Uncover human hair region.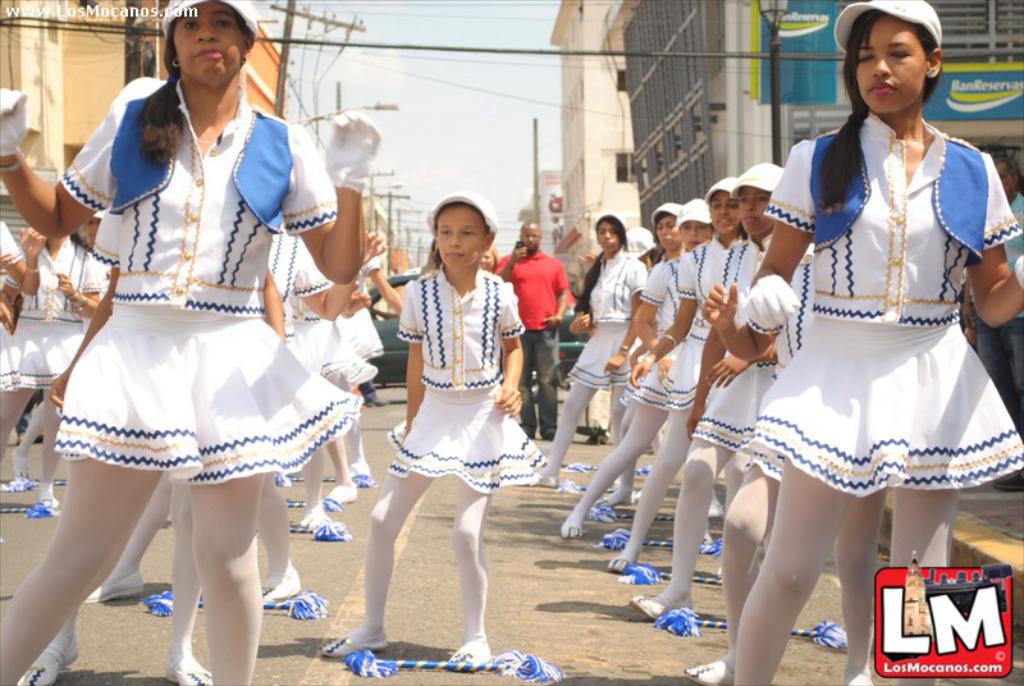
Uncovered: 832,5,947,216.
